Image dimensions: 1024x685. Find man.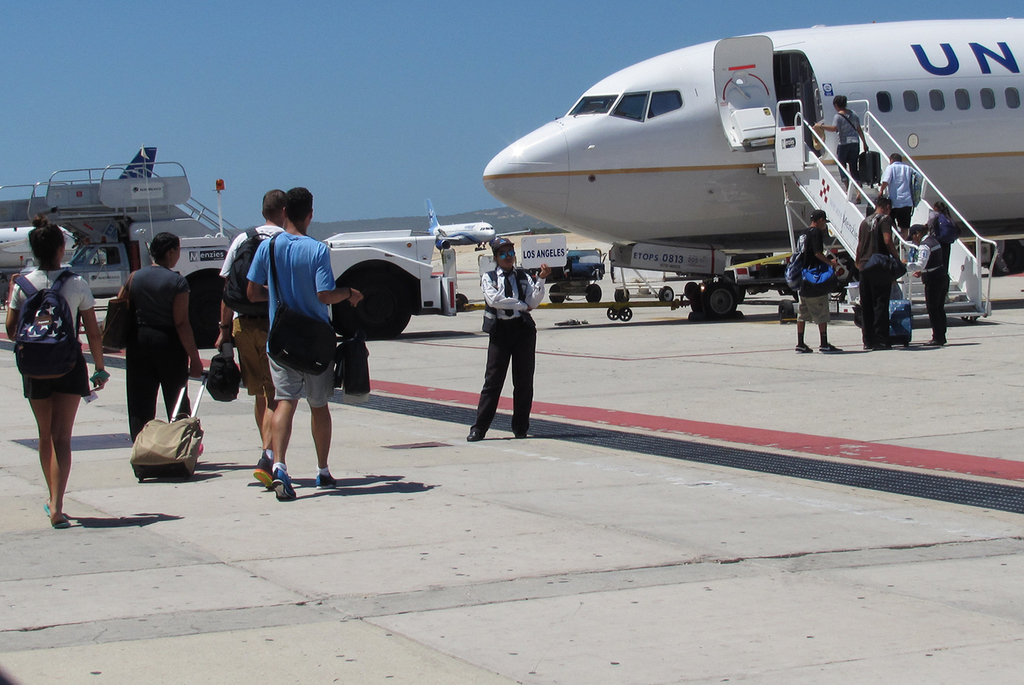
[855,193,905,348].
